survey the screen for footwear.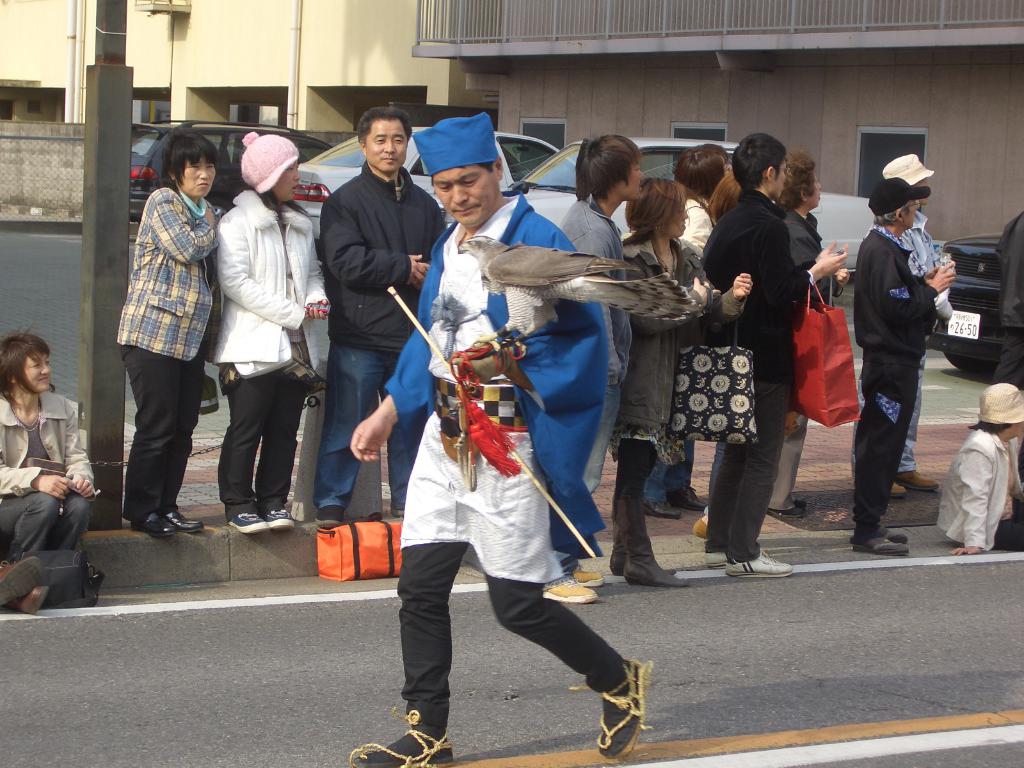
Survey found: select_region(646, 505, 682, 518).
